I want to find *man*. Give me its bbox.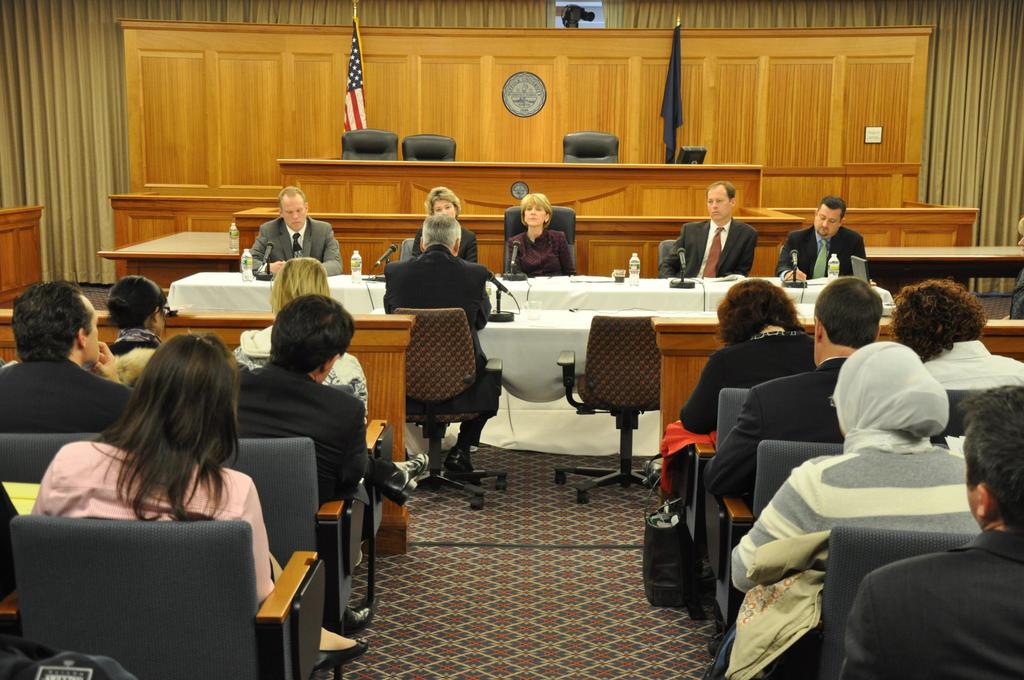
rect(232, 293, 431, 637).
